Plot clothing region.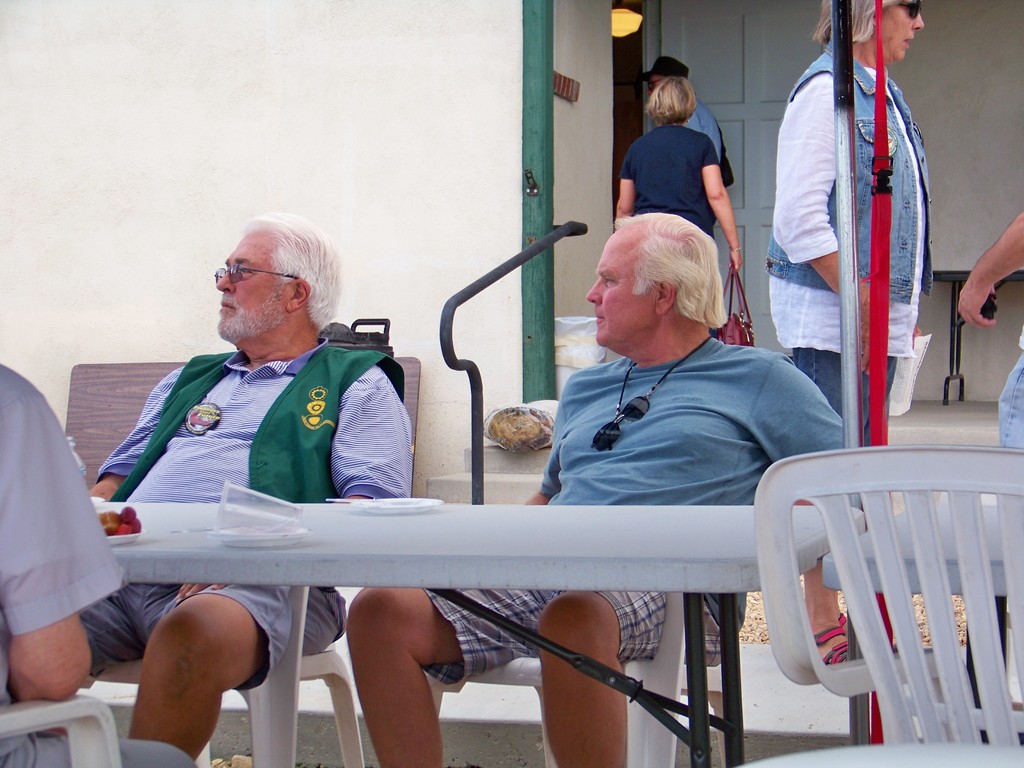
Plotted at {"x1": 92, "y1": 303, "x2": 429, "y2": 681}.
